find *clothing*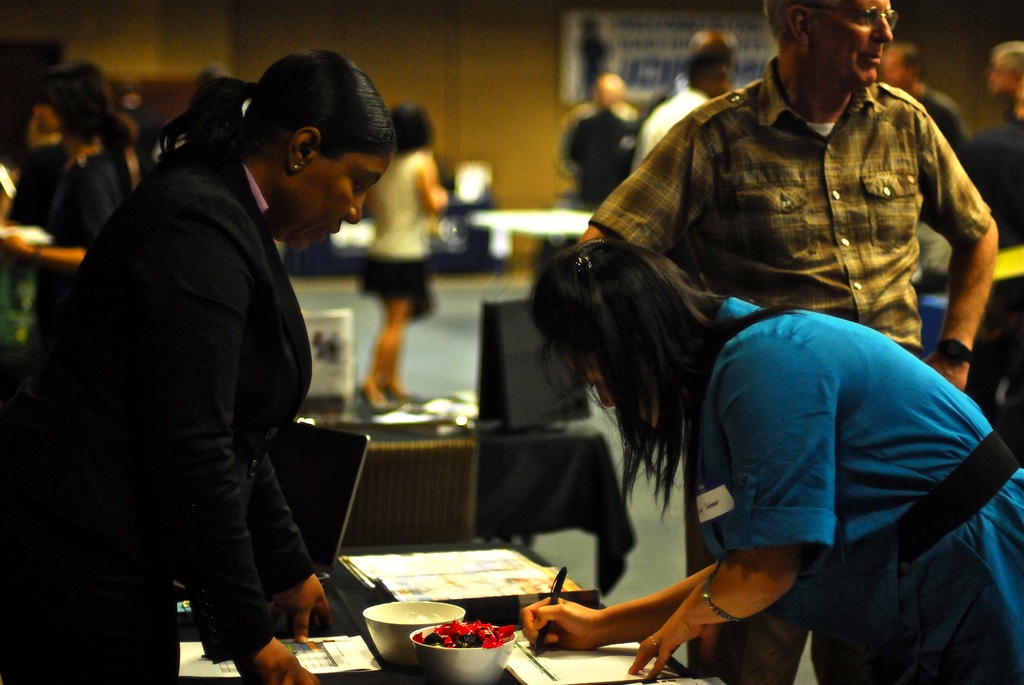
rect(634, 83, 714, 181)
